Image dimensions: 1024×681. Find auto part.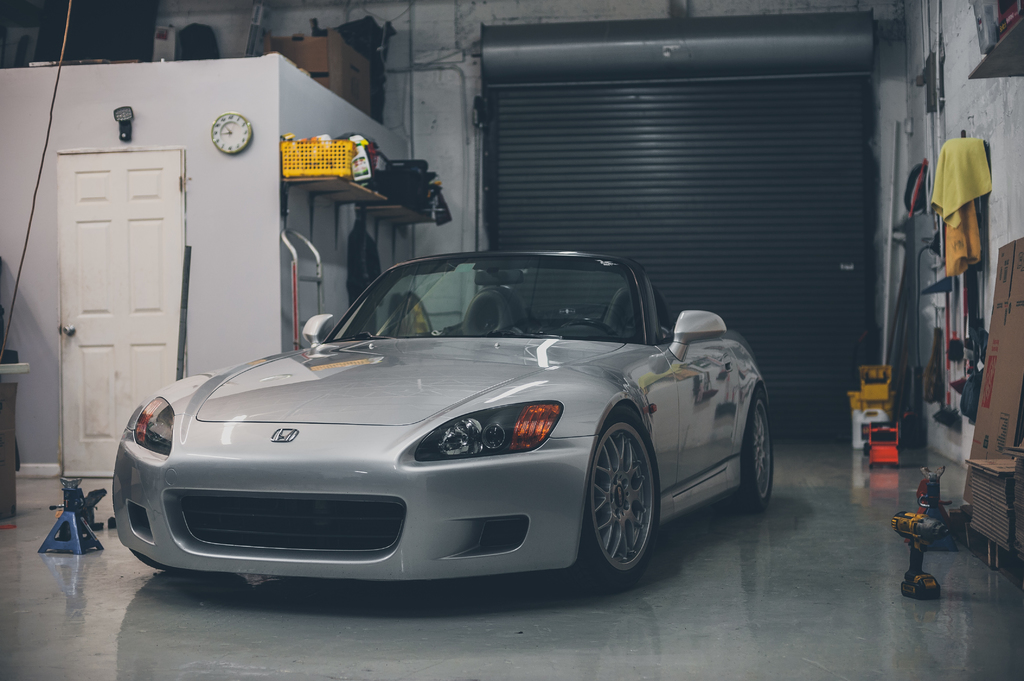
{"left": 166, "top": 488, "right": 412, "bottom": 572}.
